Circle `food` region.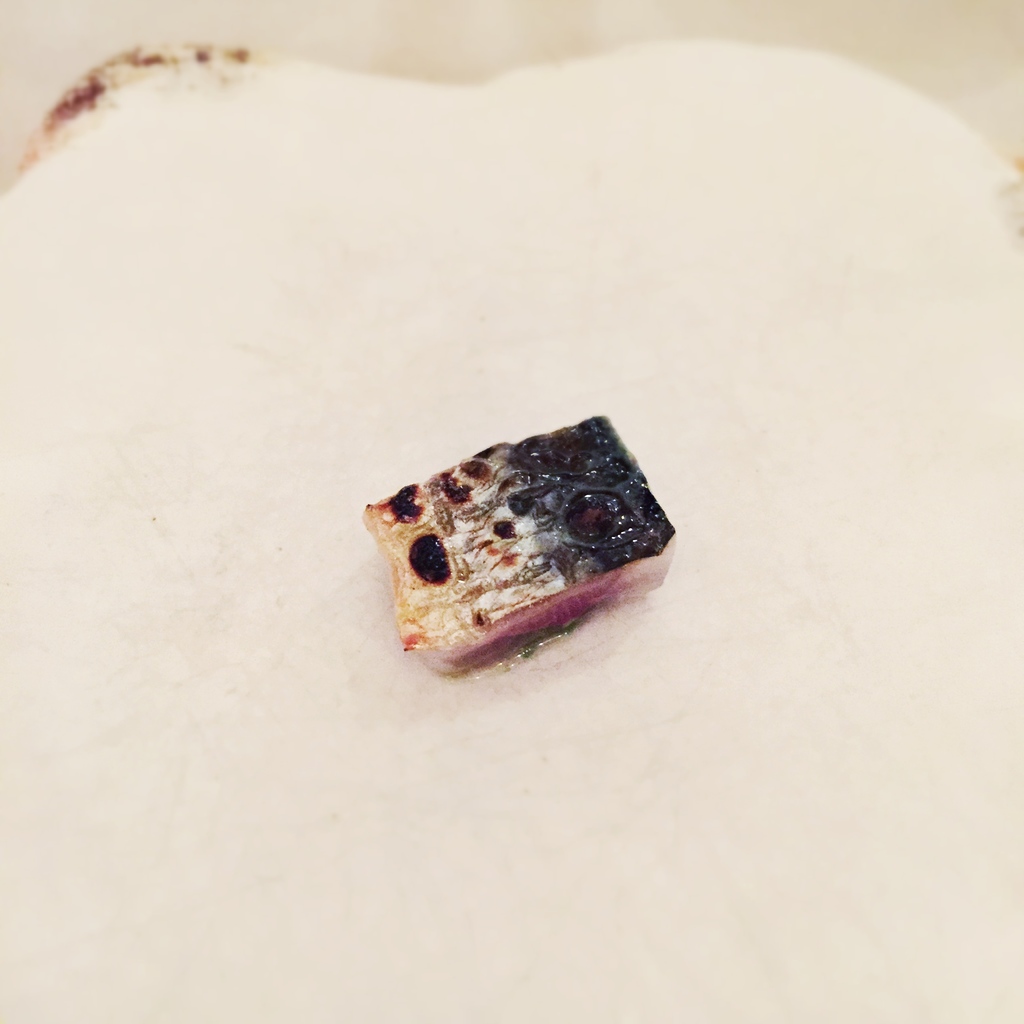
Region: box=[349, 416, 636, 673].
